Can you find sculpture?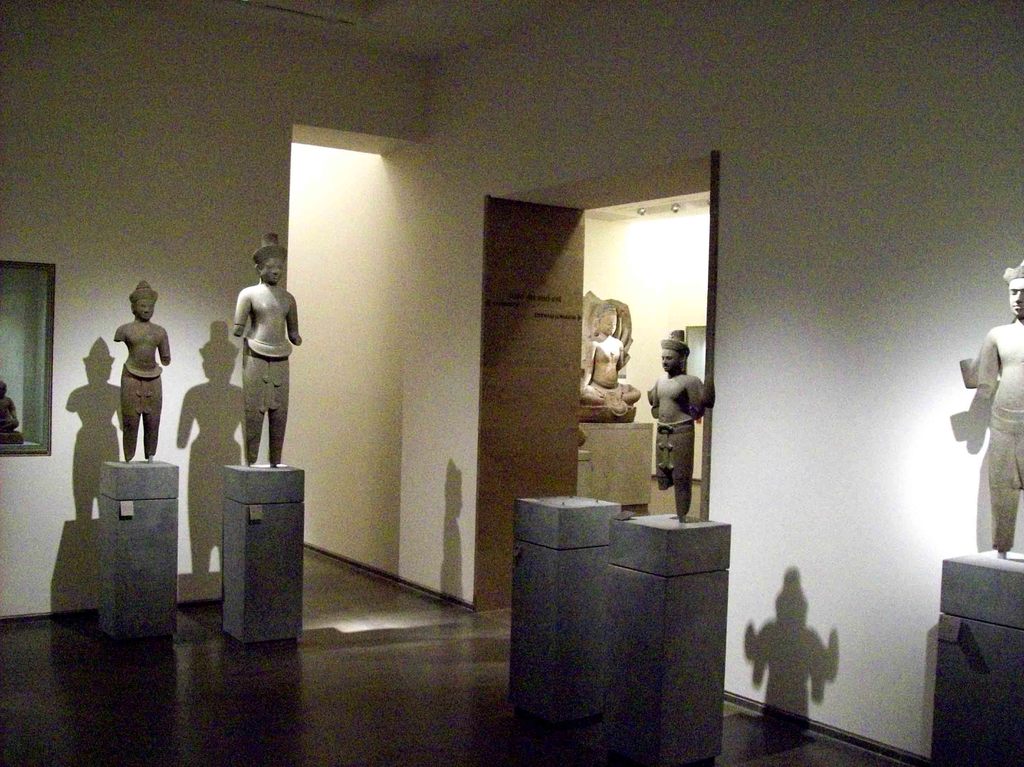
Yes, bounding box: rect(639, 327, 717, 522).
